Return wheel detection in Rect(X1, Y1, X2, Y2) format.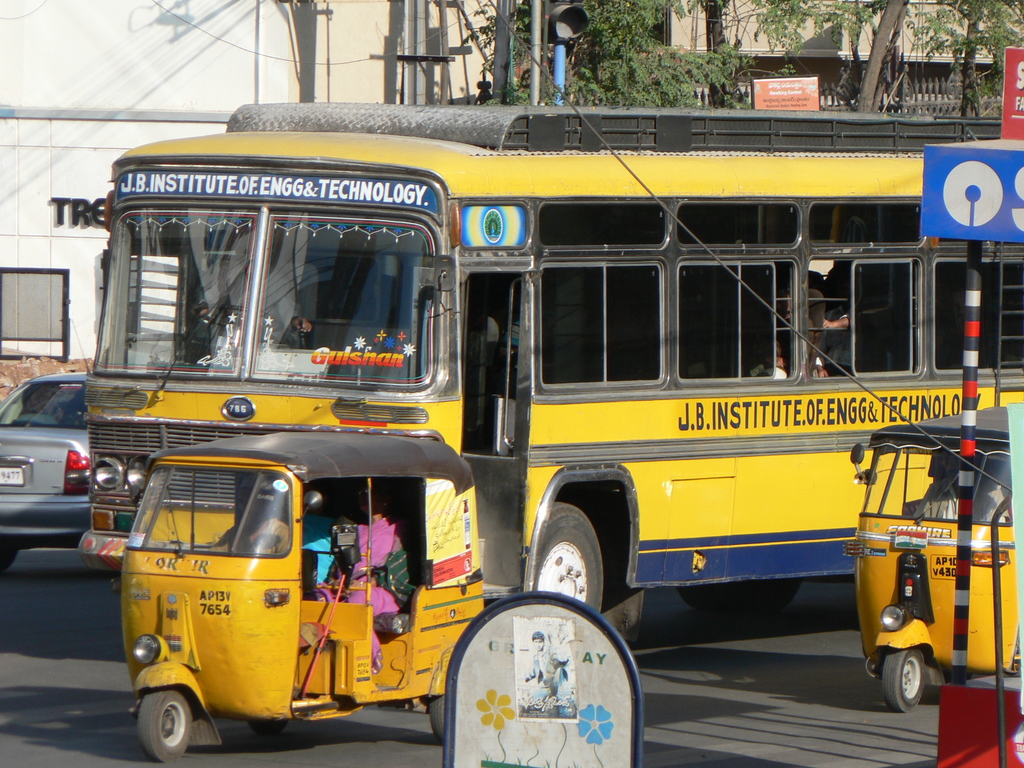
Rect(534, 523, 614, 614).
